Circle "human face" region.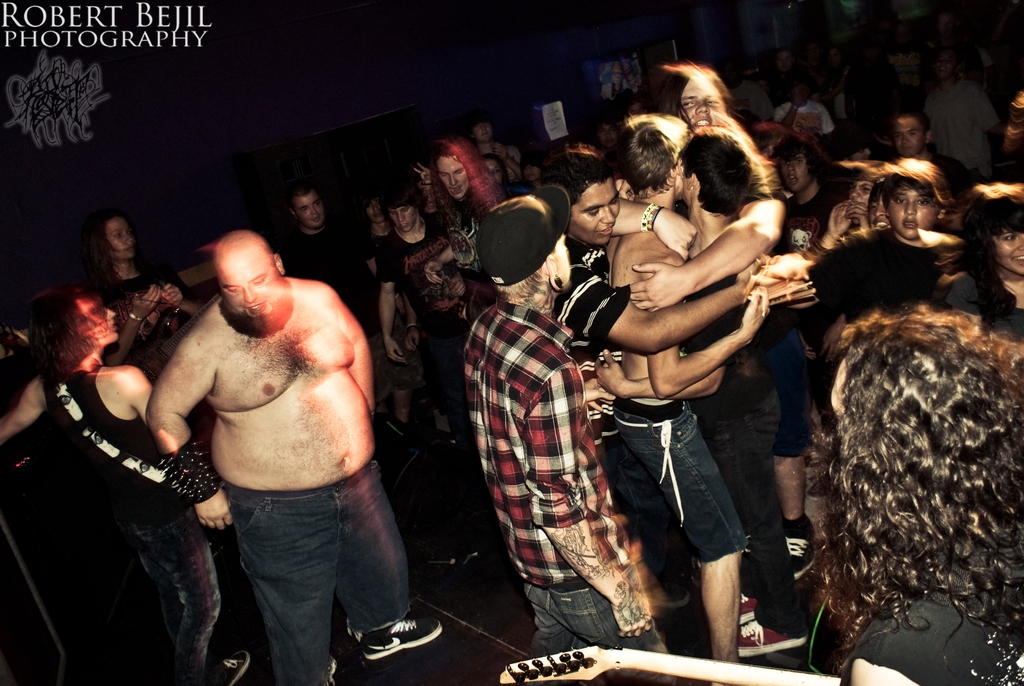
Region: [left=394, top=206, right=417, bottom=232].
